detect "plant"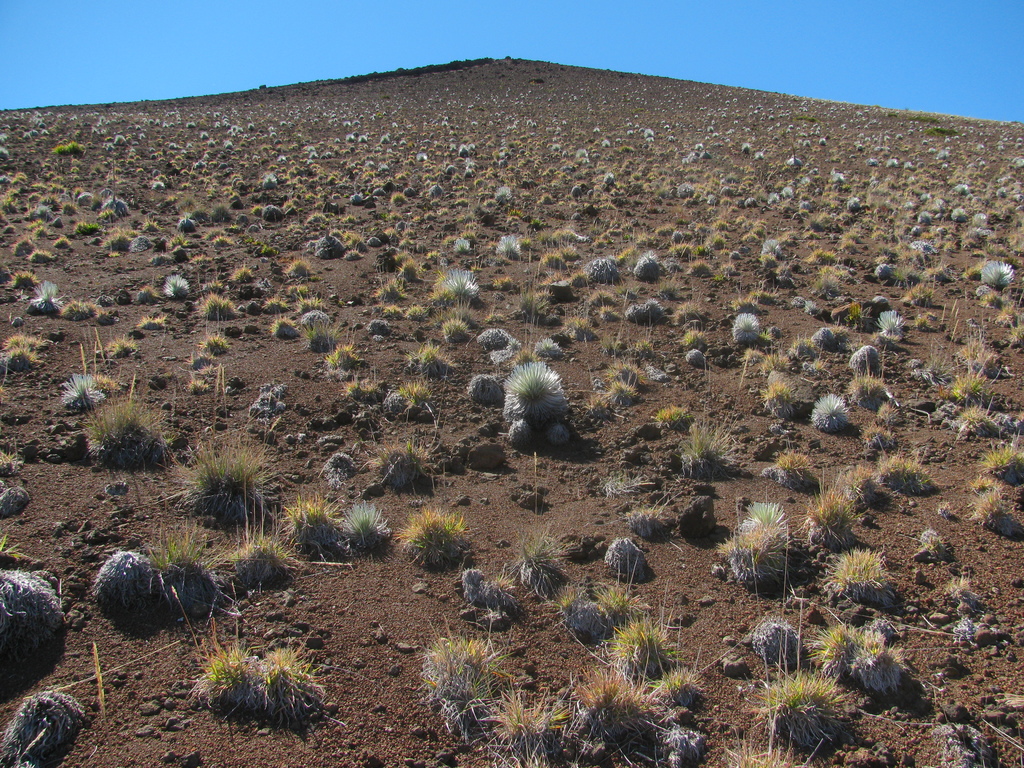
(6,329,45,349)
